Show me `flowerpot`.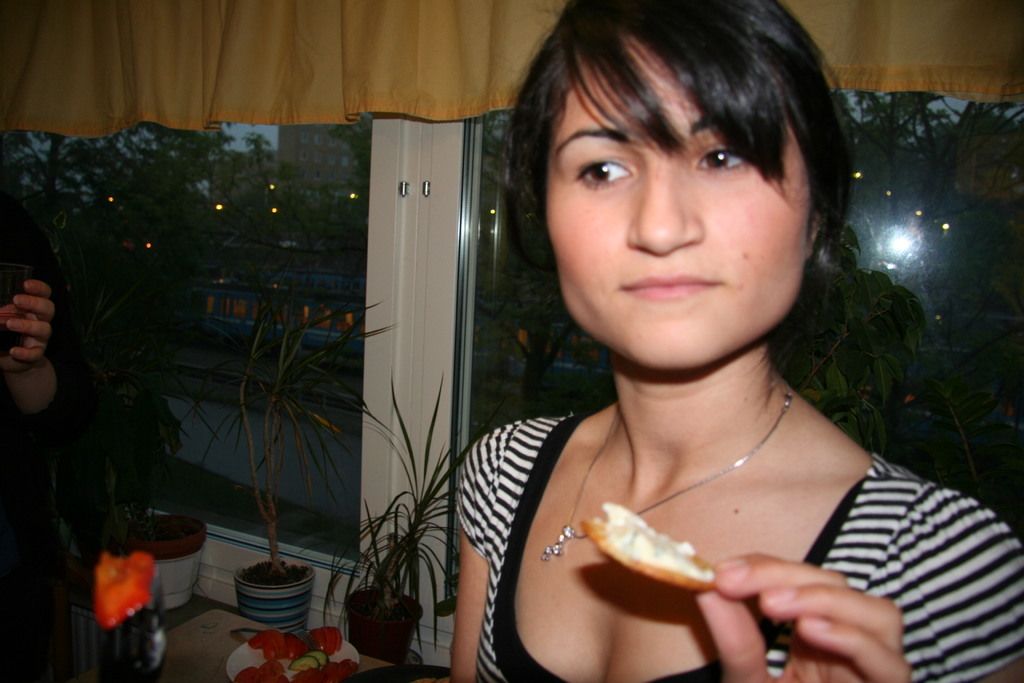
`flowerpot` is here: box(124, 512, 206, 611).
